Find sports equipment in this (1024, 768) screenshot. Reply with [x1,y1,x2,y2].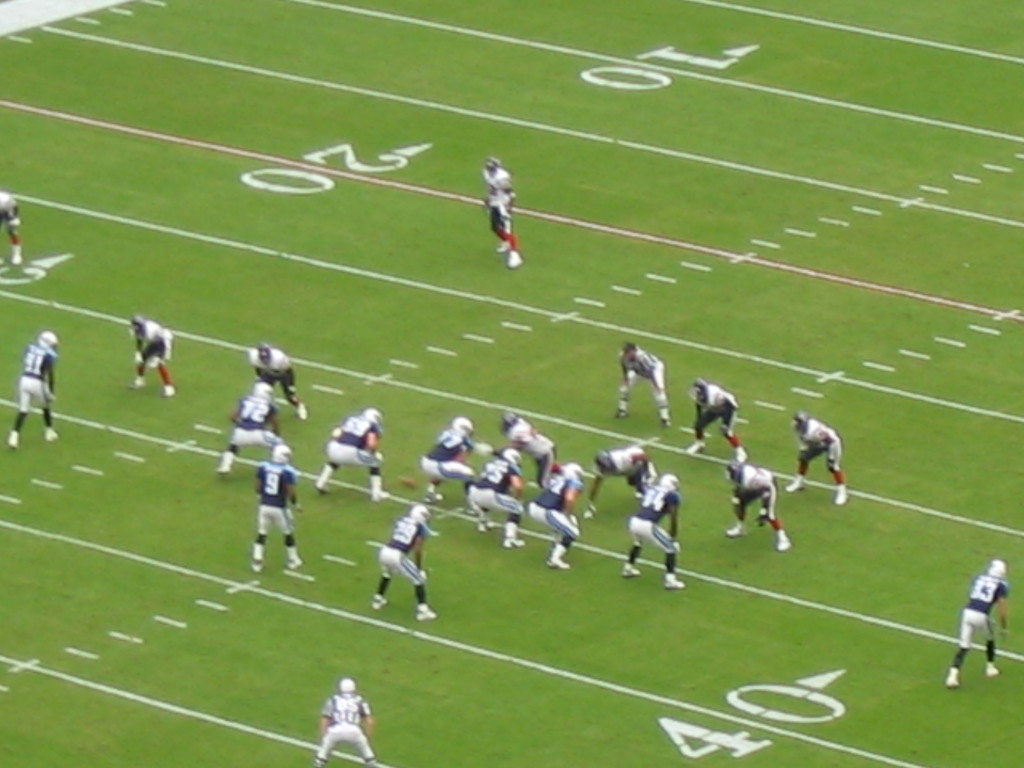
[984,554,1011,580].
